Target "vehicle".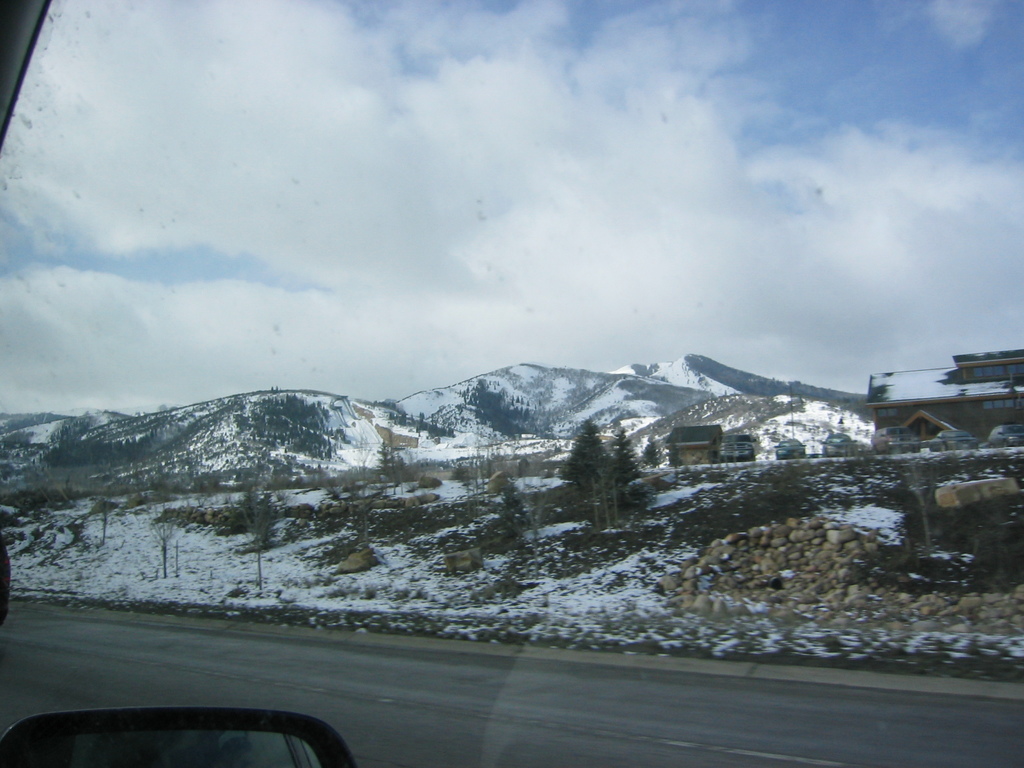
Target region: 987/423/1023/447.
